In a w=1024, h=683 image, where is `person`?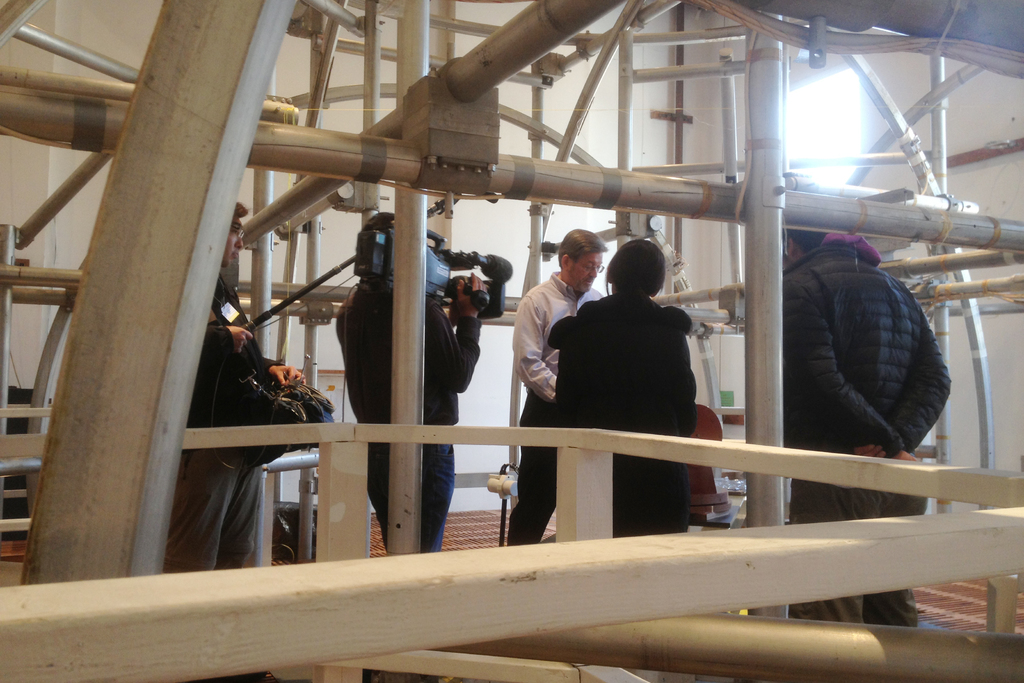
<region>506, 229, 610, 545</region>.
